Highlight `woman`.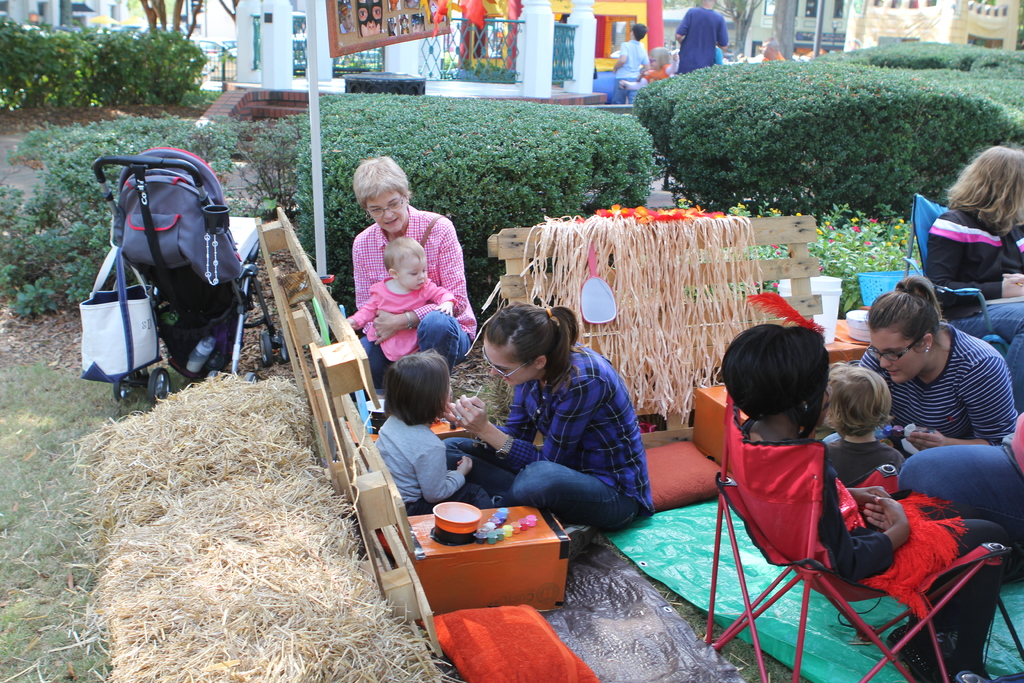
Highlighted region: (x1=444, y1=304, x2=661, y2=558).
